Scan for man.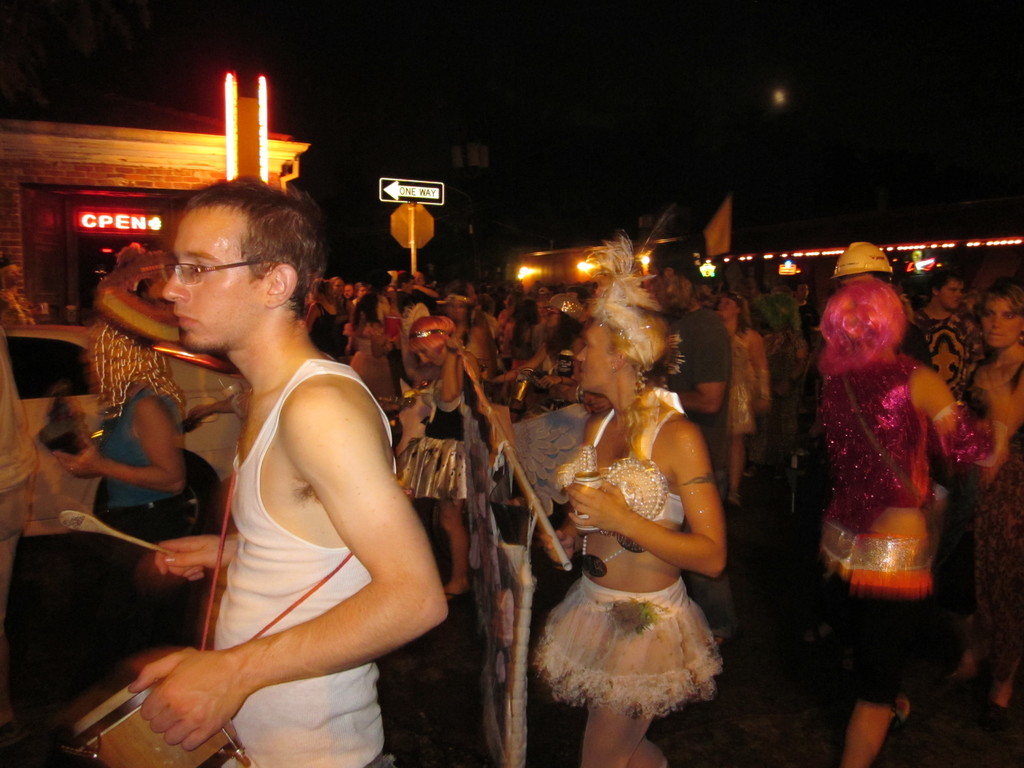
Scan result: region(772, 271, 817, 345).
